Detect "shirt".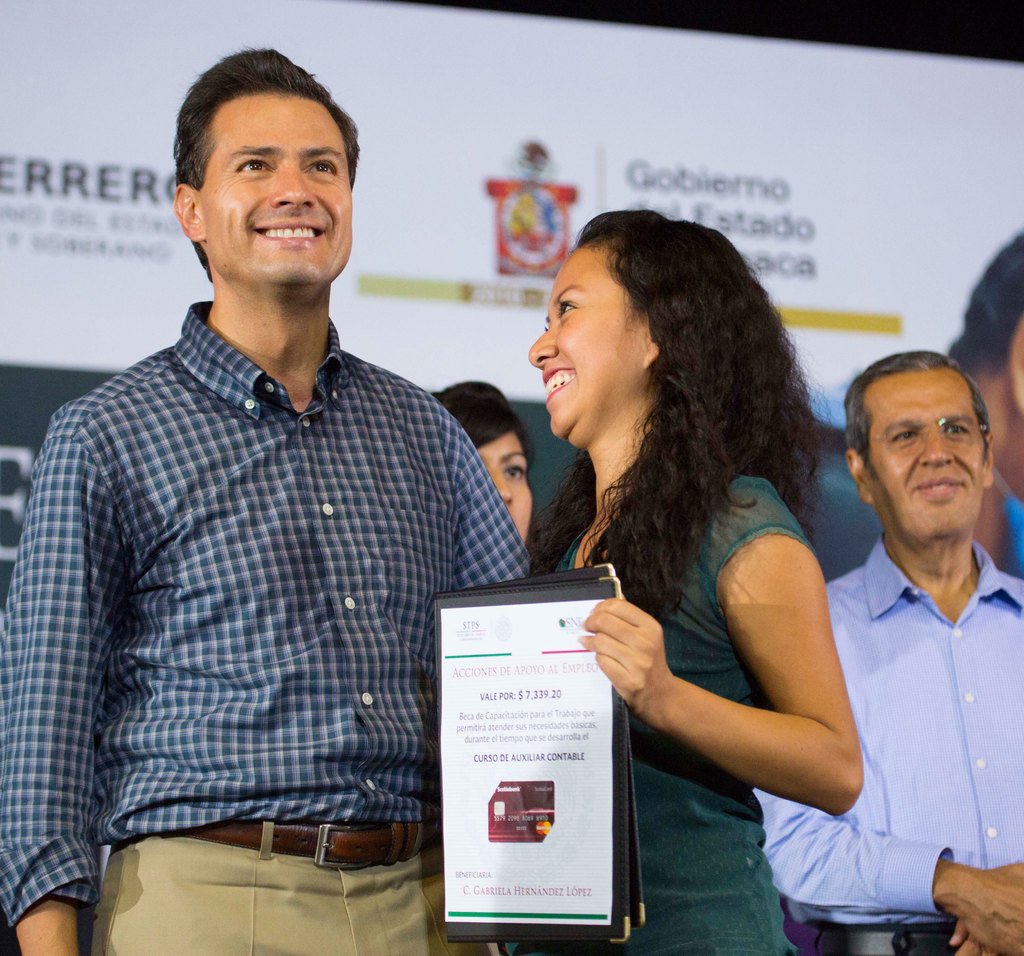
Detected at <bbox>753, 532, 1023, 928</bbox>.
